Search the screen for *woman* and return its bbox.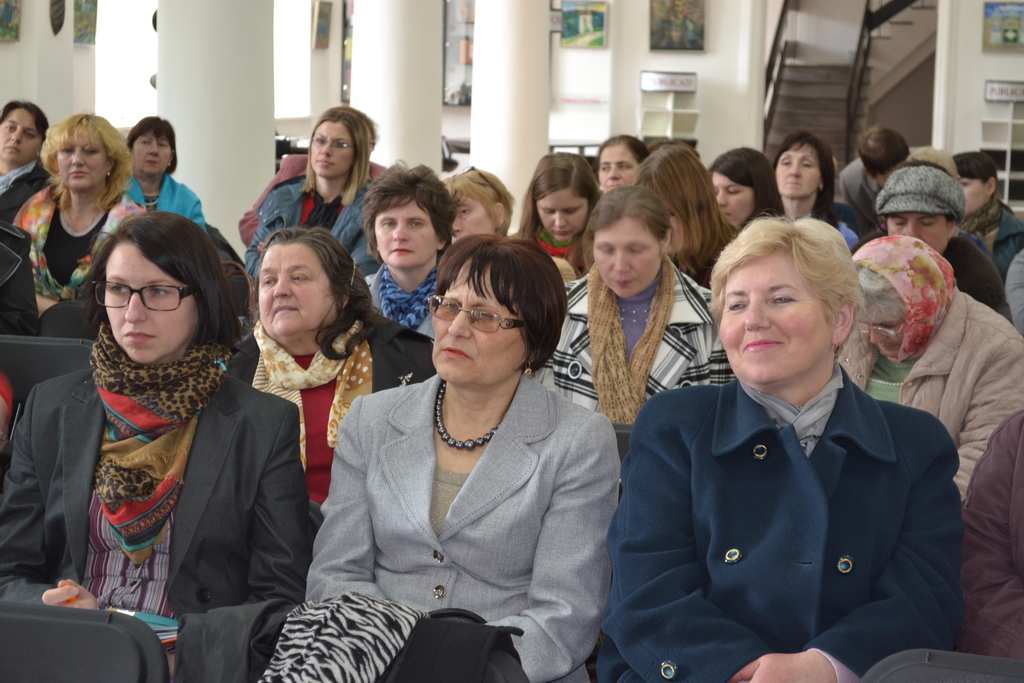
Found: bbox(698, 147, 790, 235).
